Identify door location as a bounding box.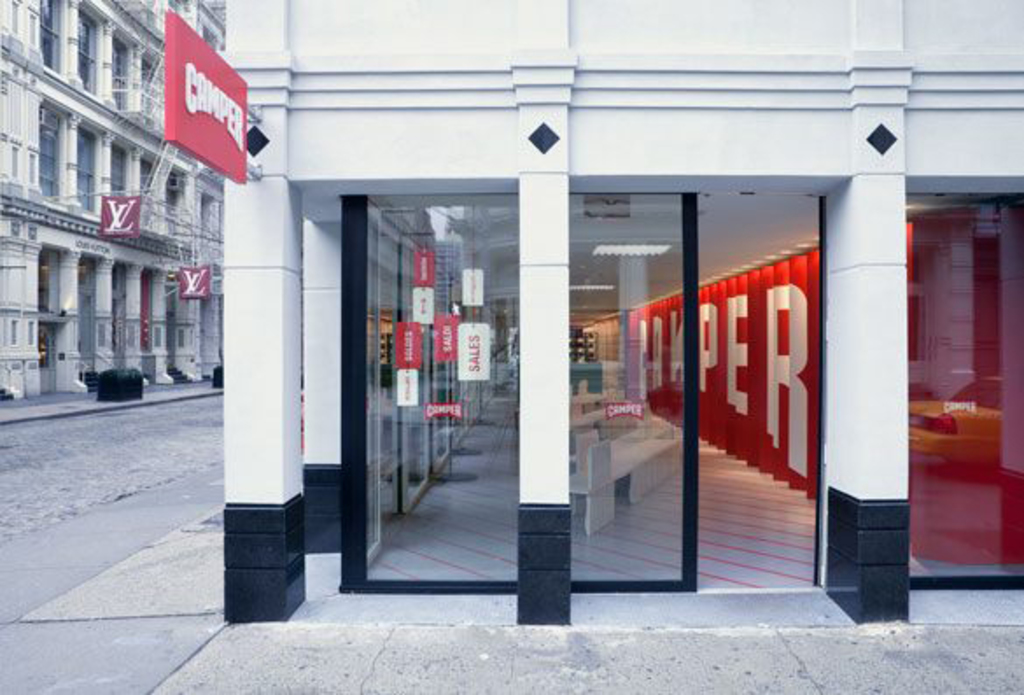
[37, 322, 51, 394].
